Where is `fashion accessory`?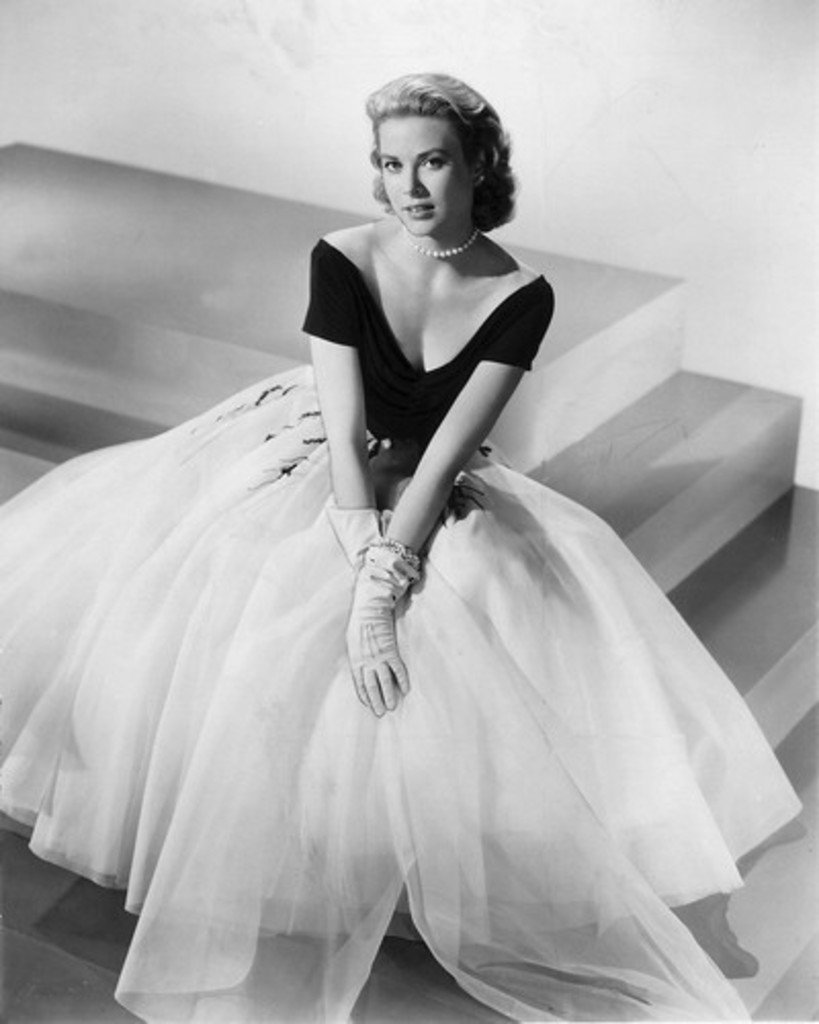
box(326, 502, 393, 571).
